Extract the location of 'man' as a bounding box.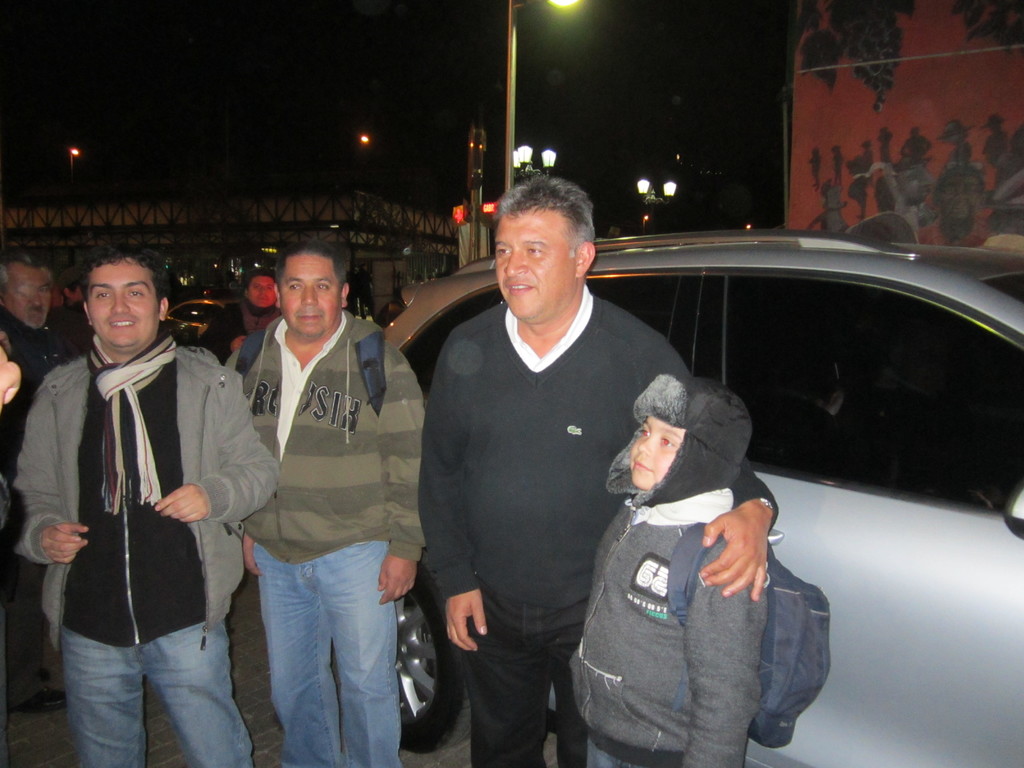
(left=12, top=246, right=280, bottom=767).
